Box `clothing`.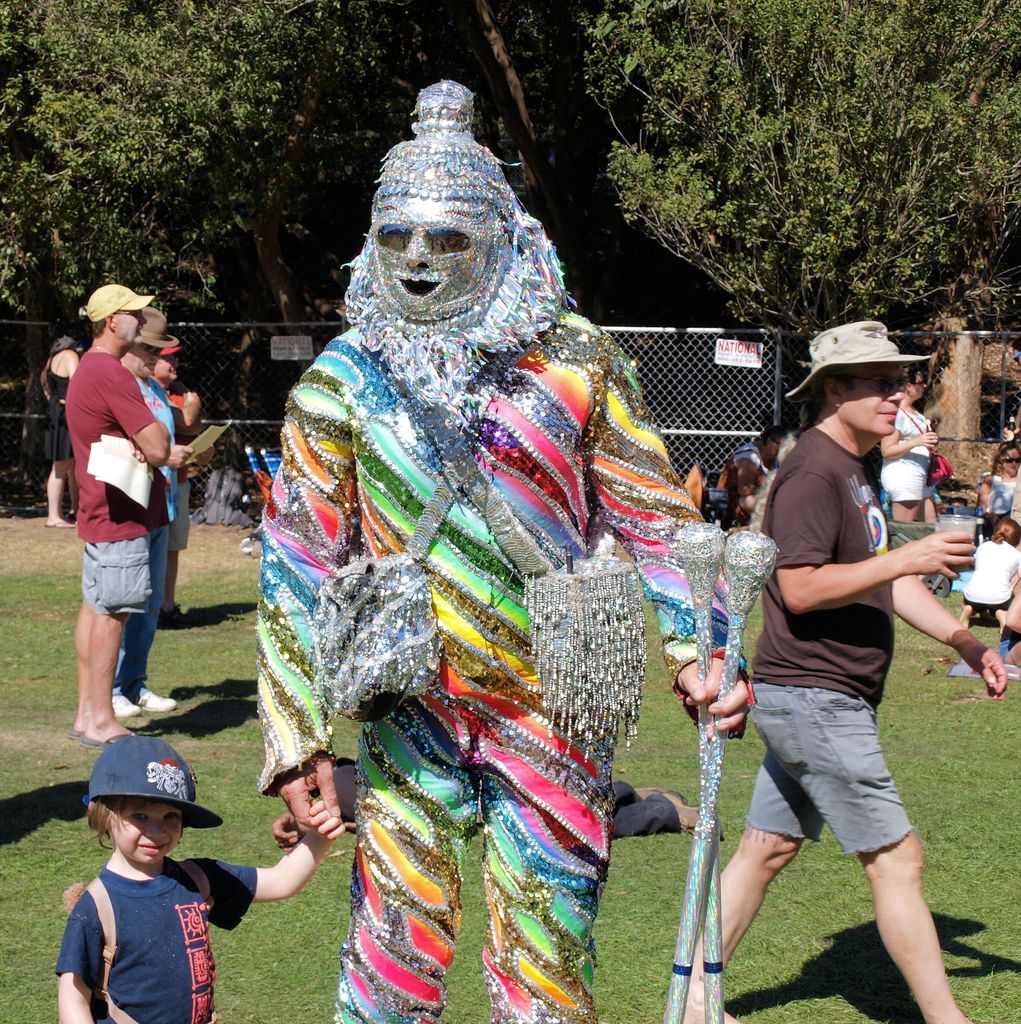
748,426,921,856.
